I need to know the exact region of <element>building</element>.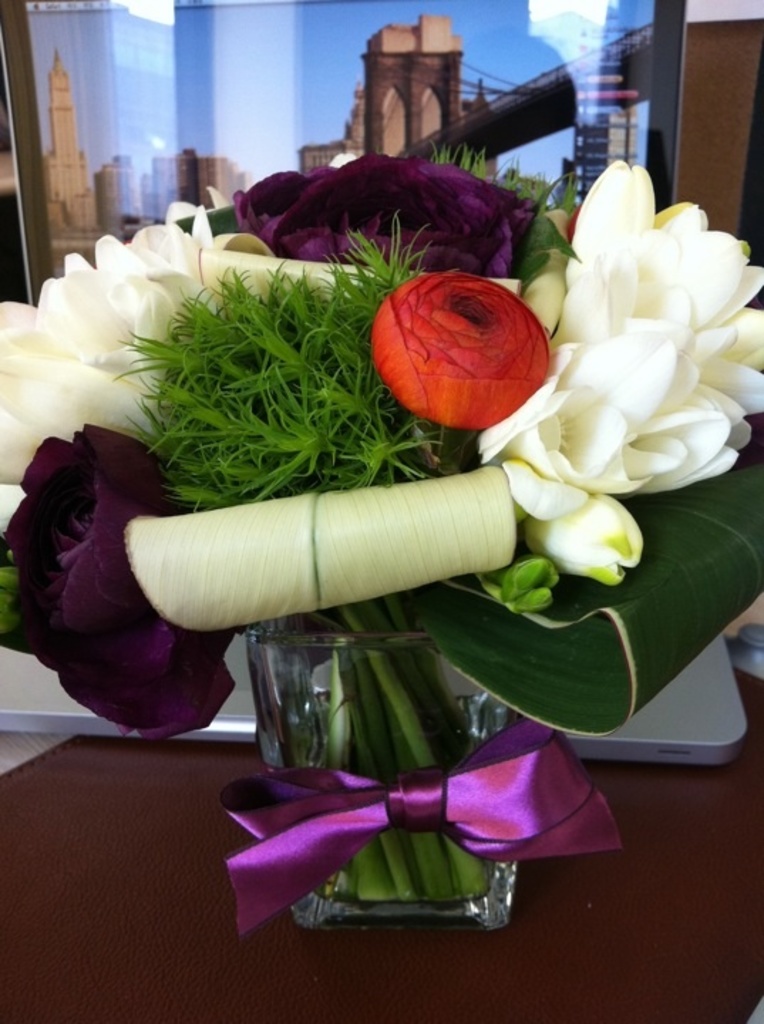
Region: [x1=0, y1=0, x2=763, y2=1020].
